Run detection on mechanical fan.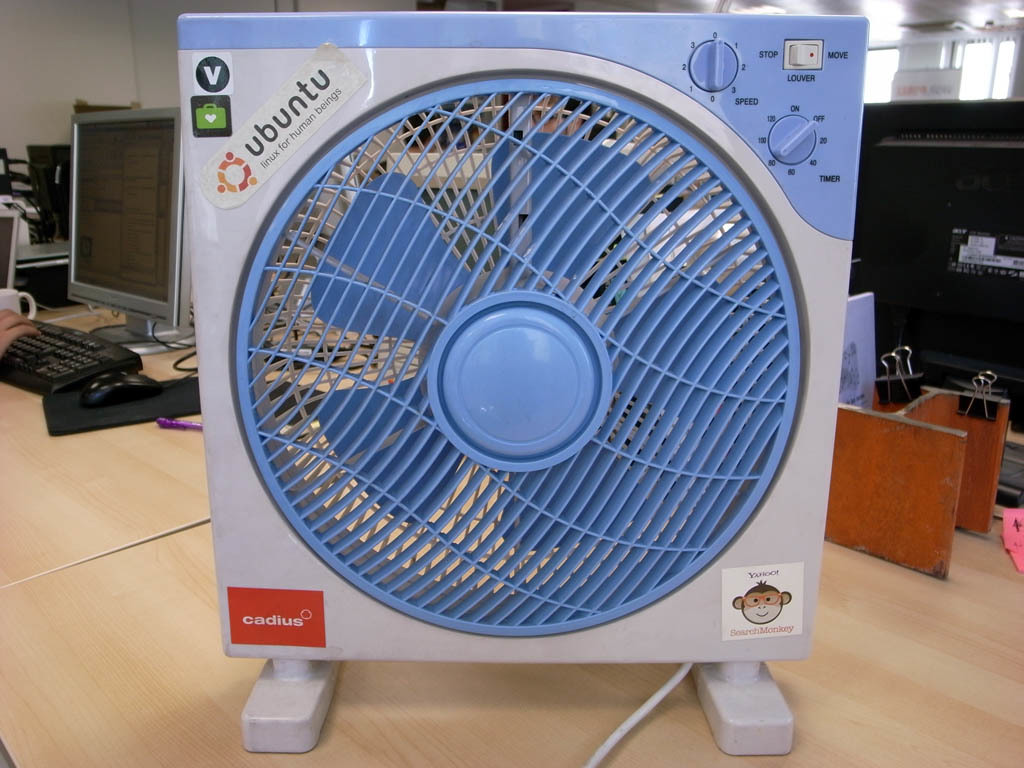
Result: <box>173,3,868,760</box>.
